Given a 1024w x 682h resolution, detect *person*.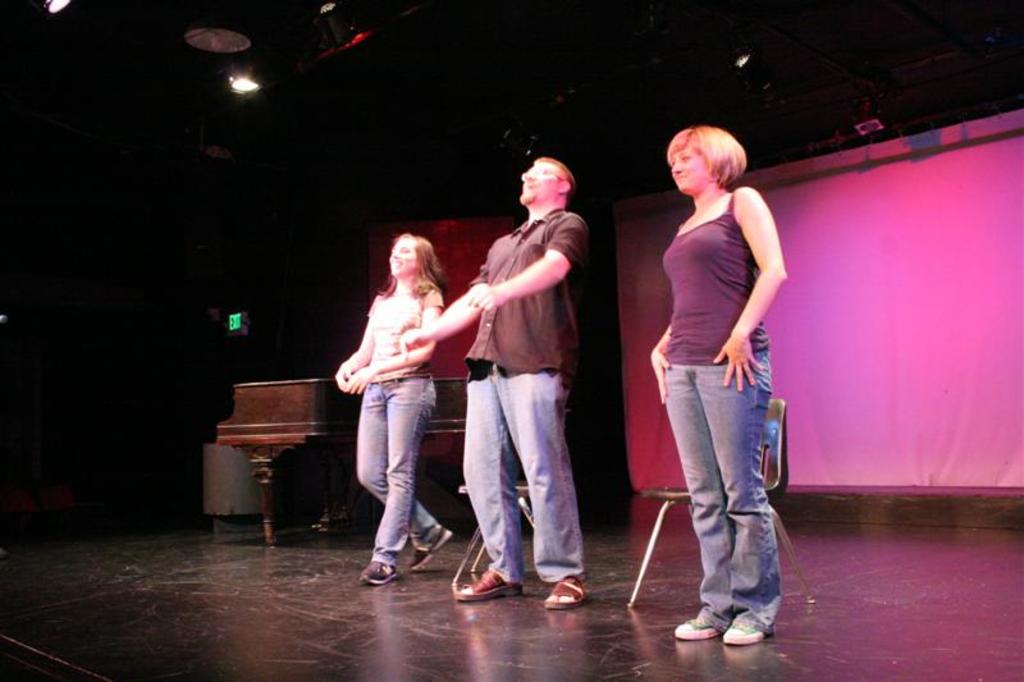
(left=392, top=150, right=605, bottom=612).
